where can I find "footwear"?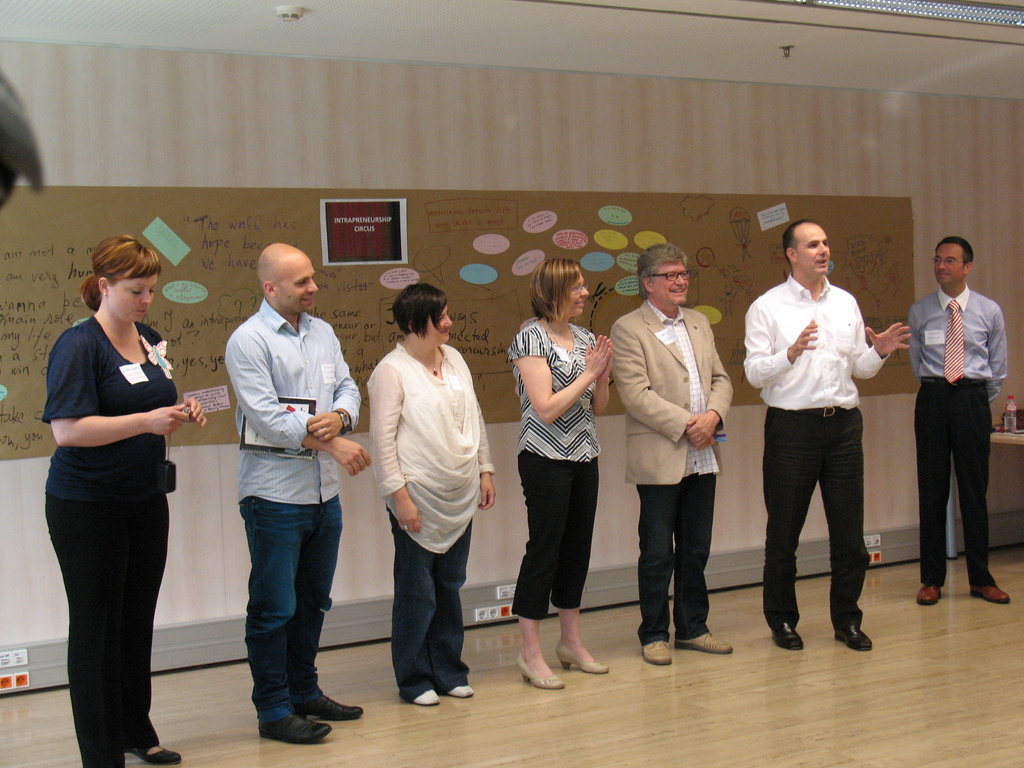
You can find it at <region>642, 636, 674, 664</region>.
